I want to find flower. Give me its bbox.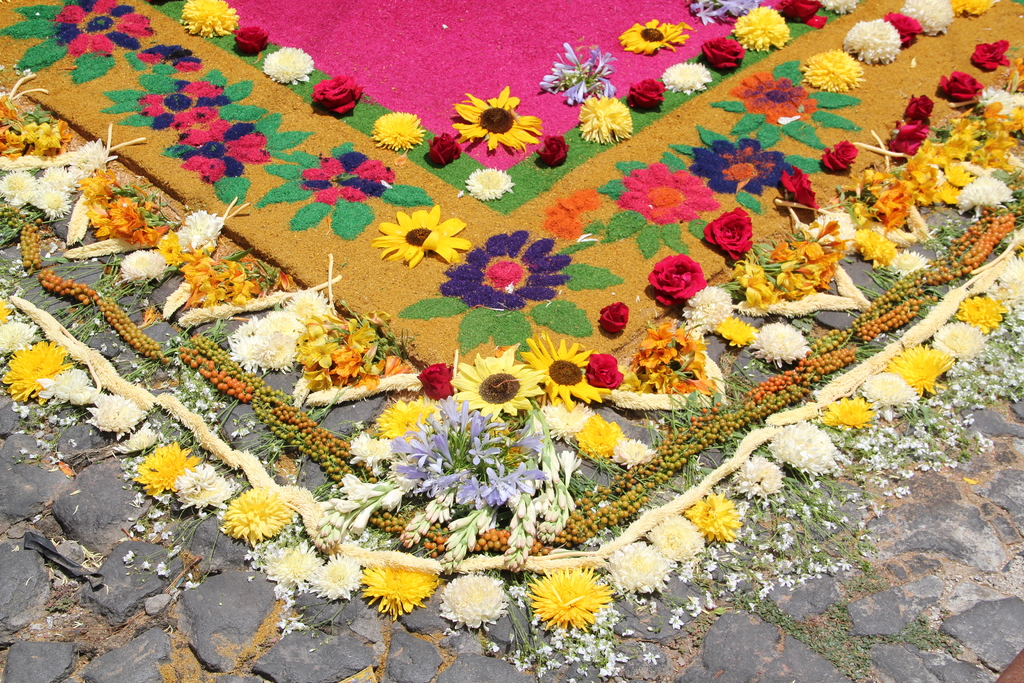
60,0,155,58.
